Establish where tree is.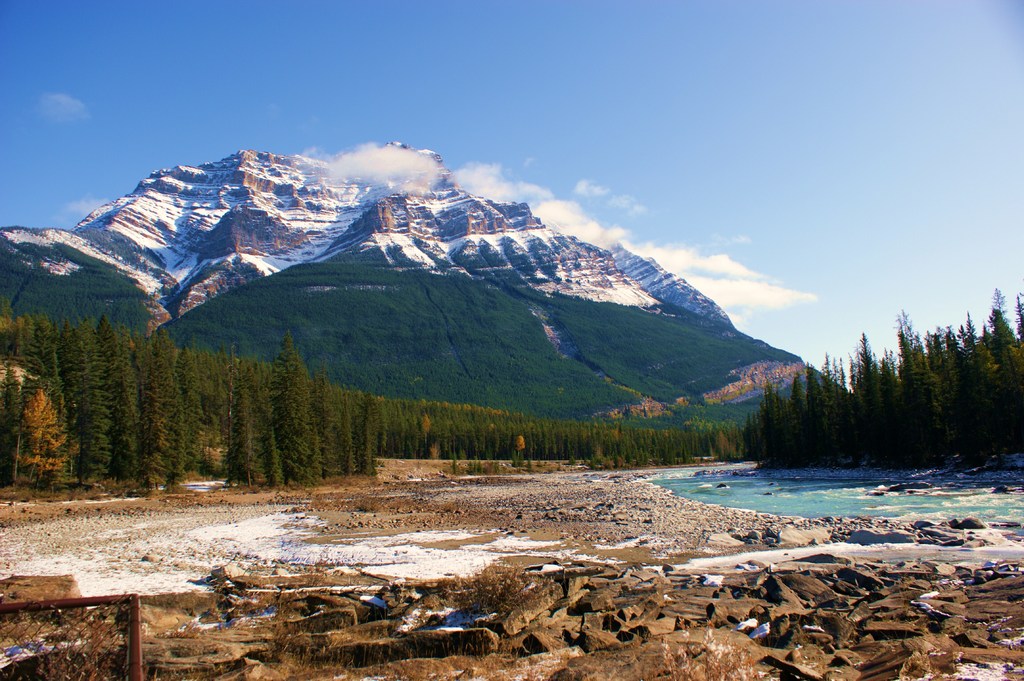
Established at [left=231, top=402, right=254, bottom=489].
